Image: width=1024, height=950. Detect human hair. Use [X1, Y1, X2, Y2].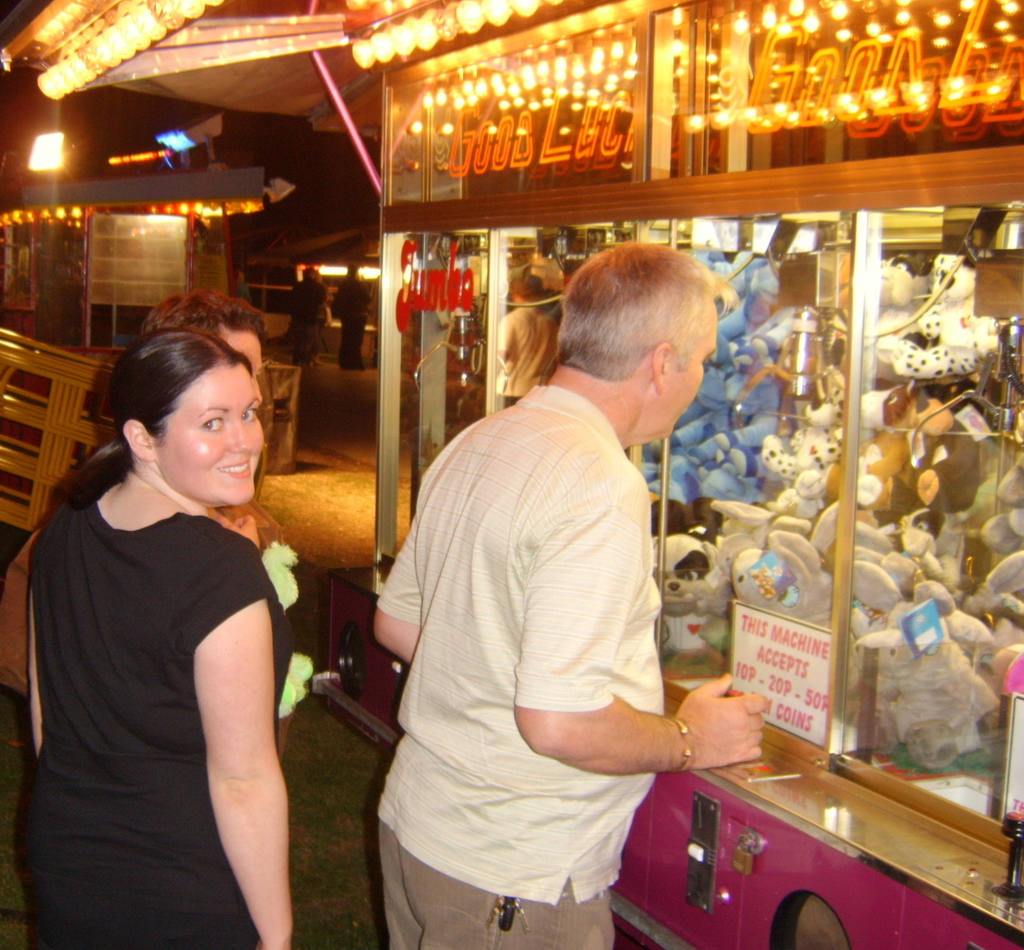
[33, 370, 262, 527].
